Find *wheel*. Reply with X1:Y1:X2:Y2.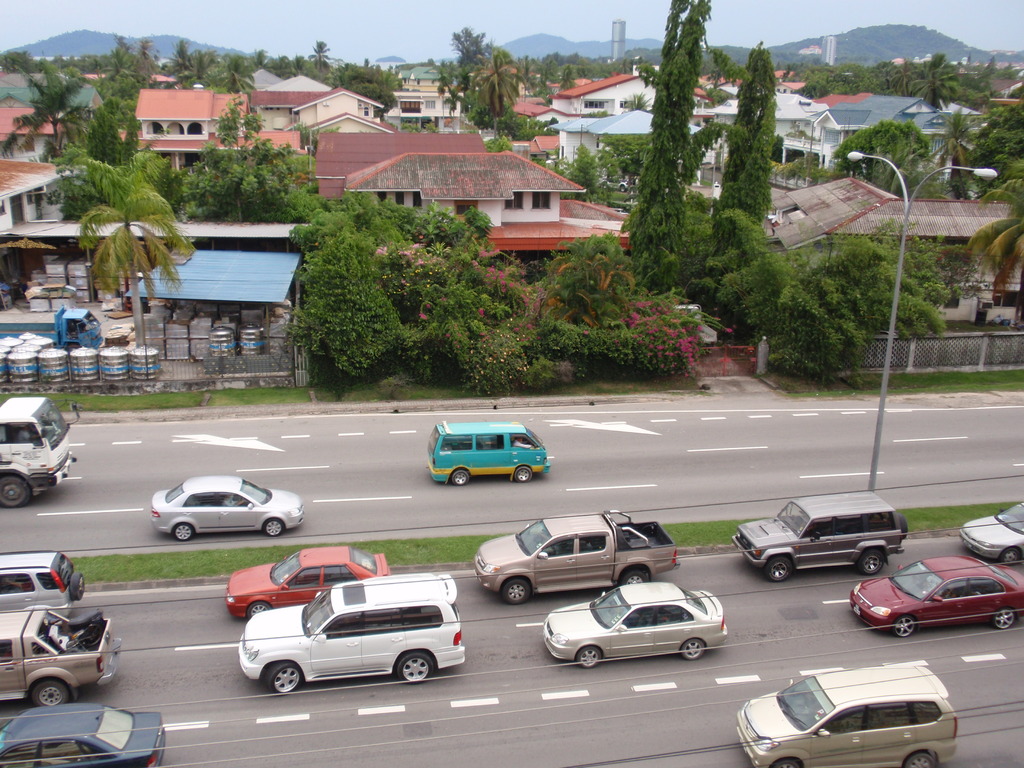
573:646:602:669.
